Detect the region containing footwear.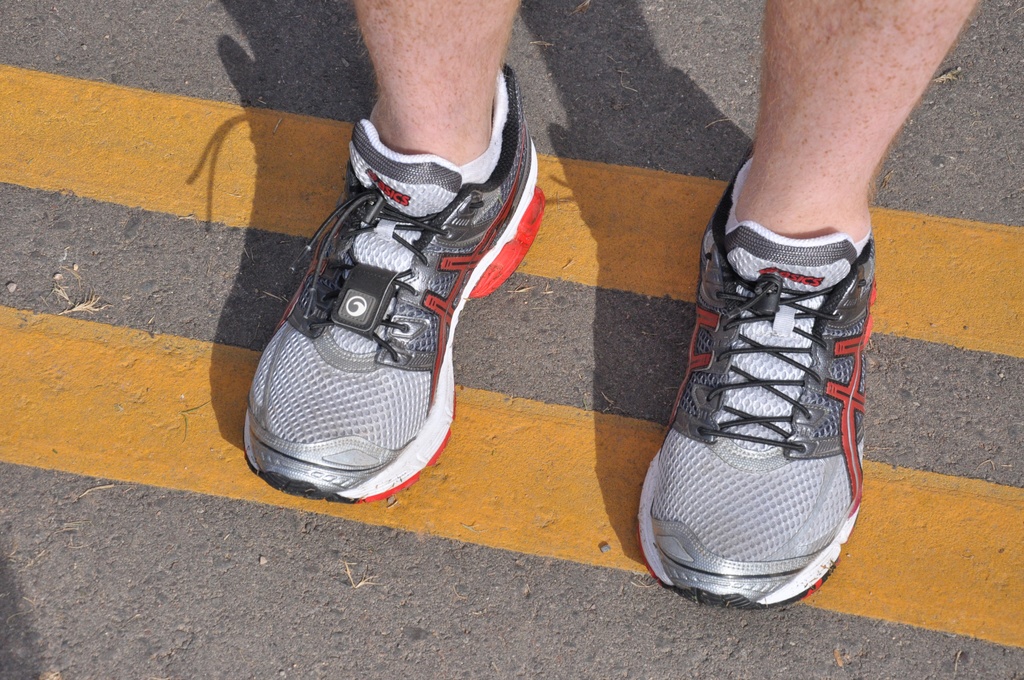
(x1=250, y1=85, x2=552, y2=518).
